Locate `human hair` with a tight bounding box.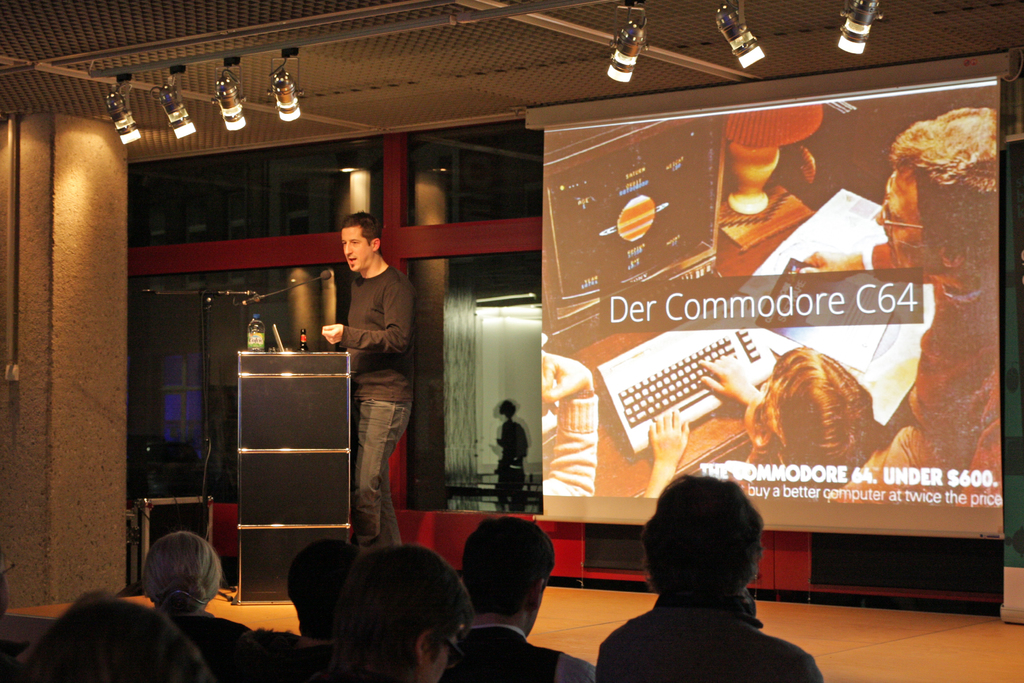
box=[886, 104, 1000, 292].
